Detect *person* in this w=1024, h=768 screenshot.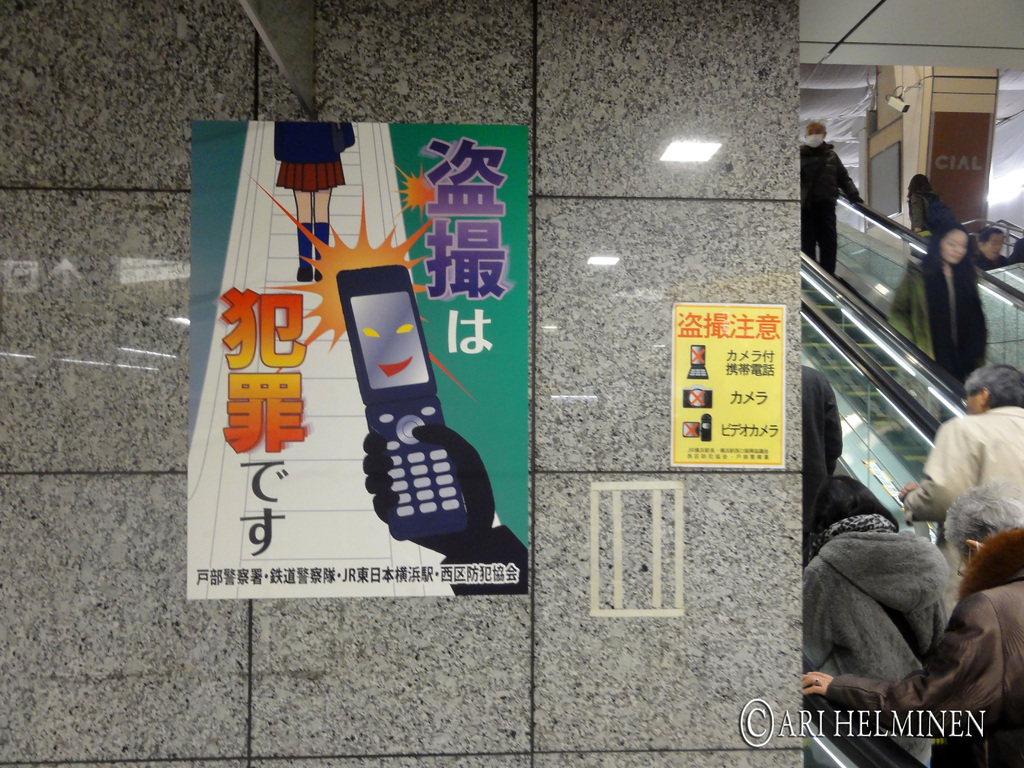
Detection: bbox(799, 481, 1023, 767).
